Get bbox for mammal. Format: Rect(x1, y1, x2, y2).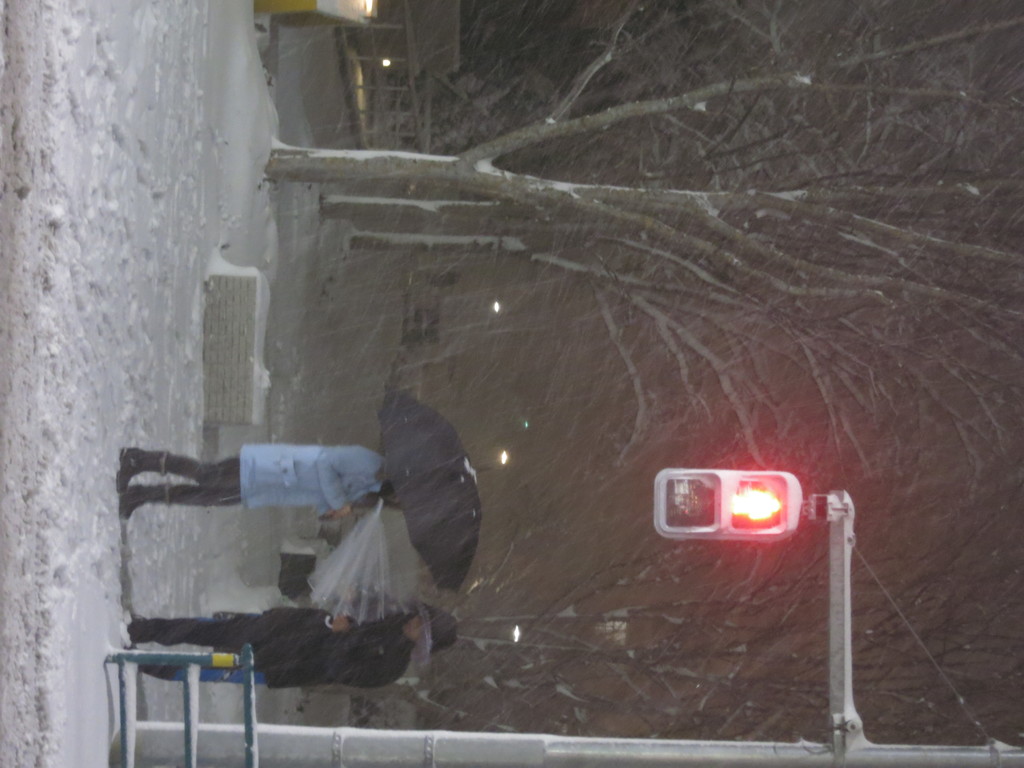
Rect(100, 429, 399, 528).
